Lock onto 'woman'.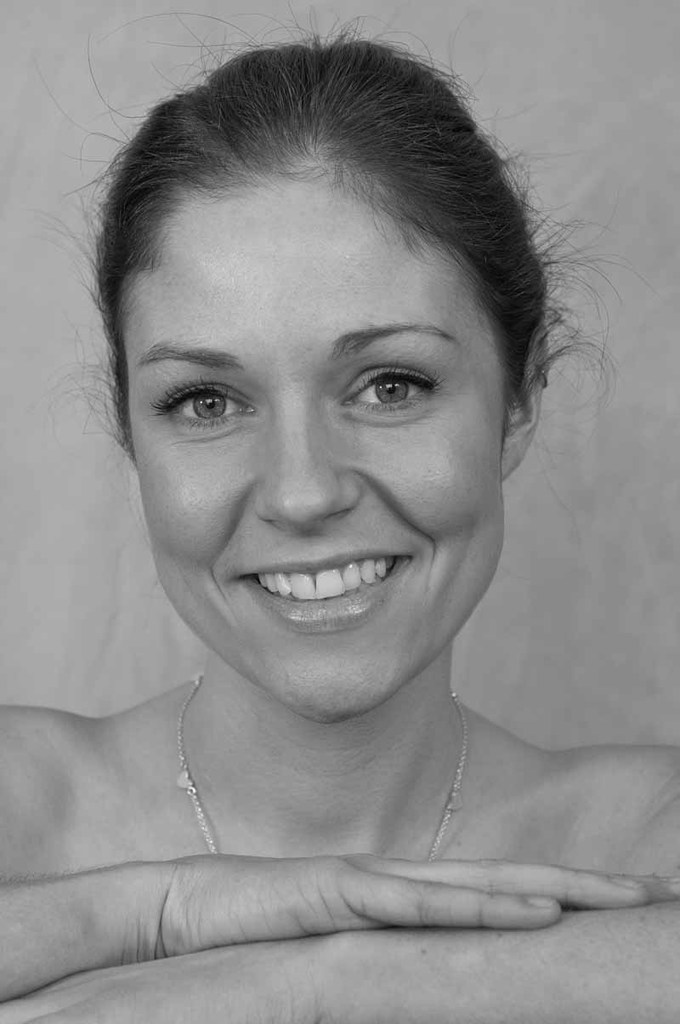
Locked: bbox=[4, 31, 669, 982].
